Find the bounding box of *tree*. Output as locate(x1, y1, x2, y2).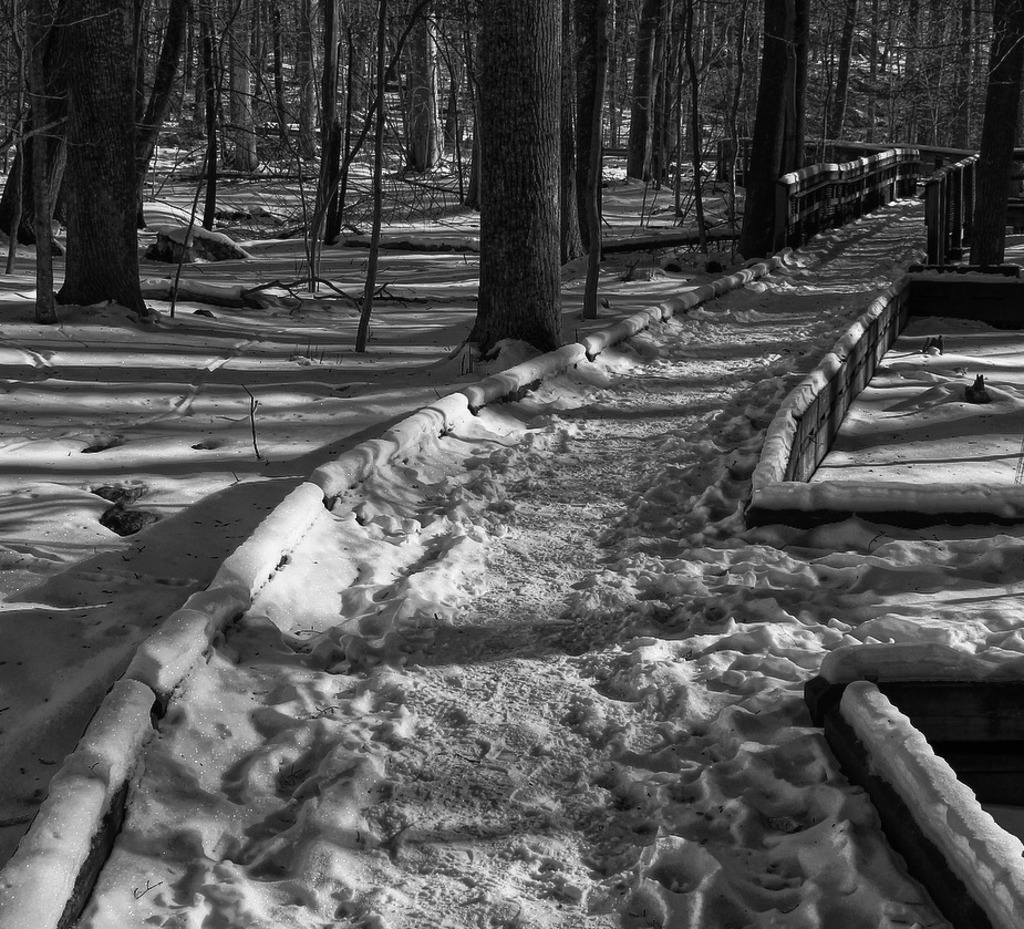
locate(581, 0, 661, 295).
